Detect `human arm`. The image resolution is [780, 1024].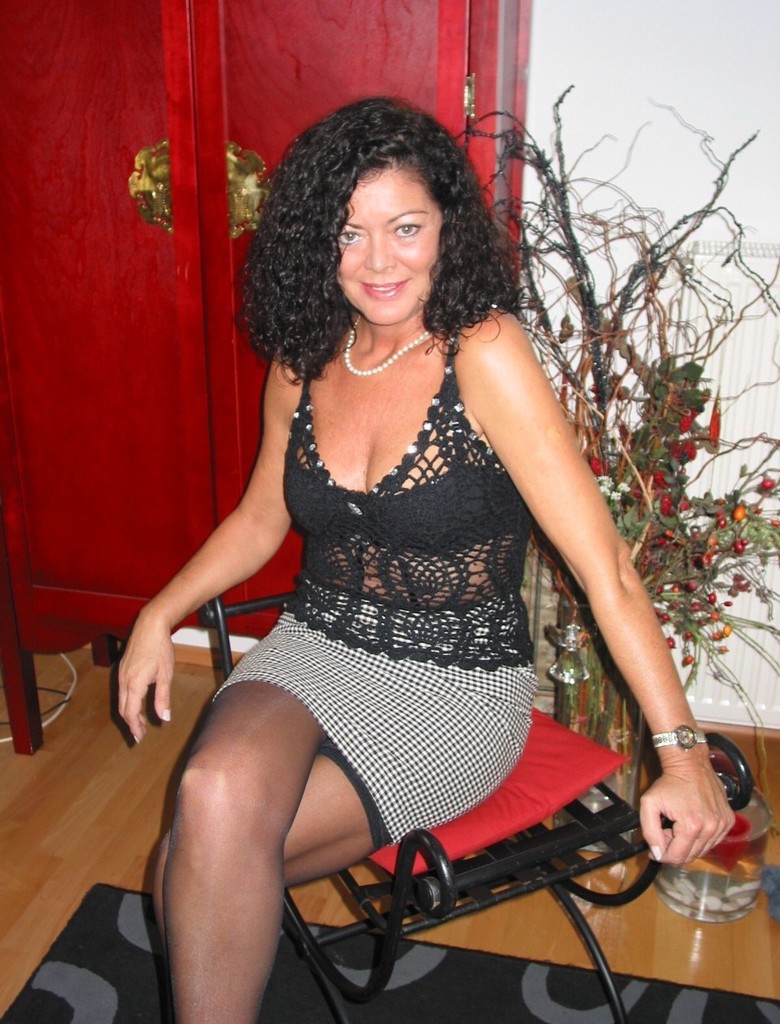
select_region(483, 312, 715, 861).
